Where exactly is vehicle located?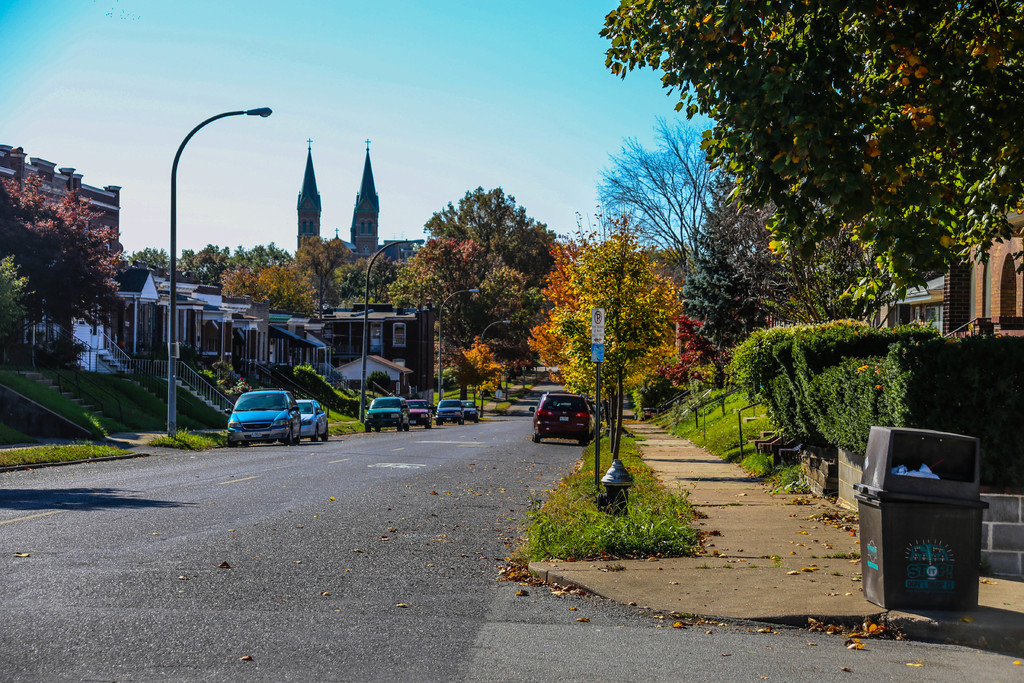
Its bounding box is select_region(407, 395, 433, 425).
